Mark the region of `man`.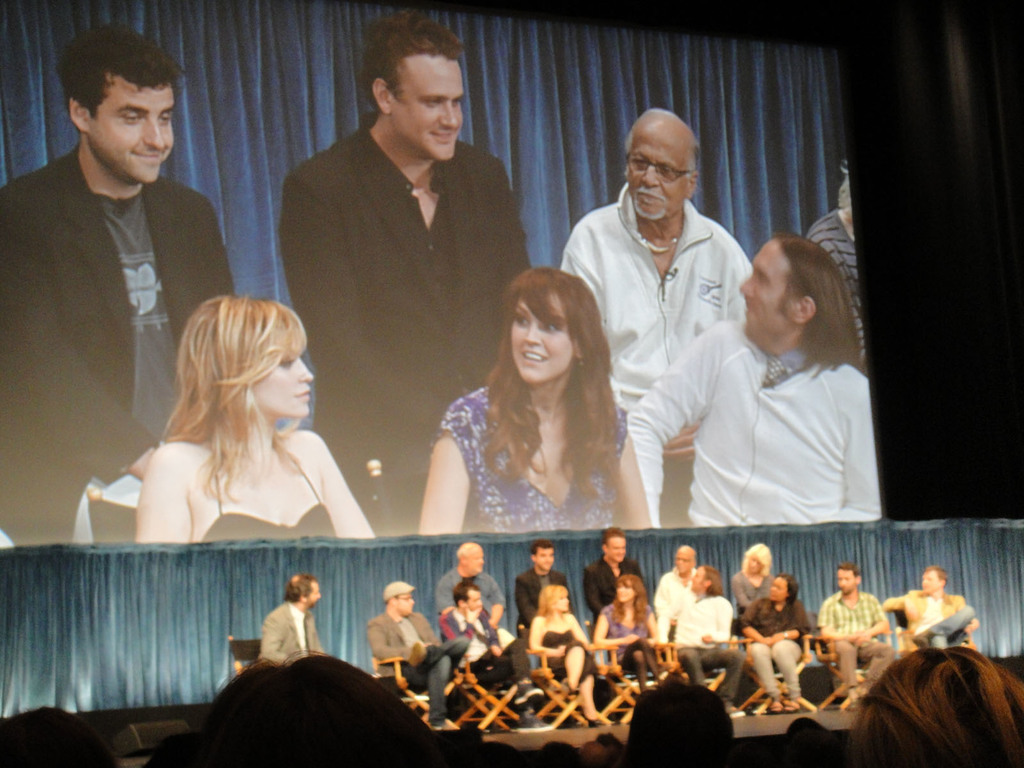
Region: {"left": 260, "top": 569, "right": 320, "bottom": 664}.
